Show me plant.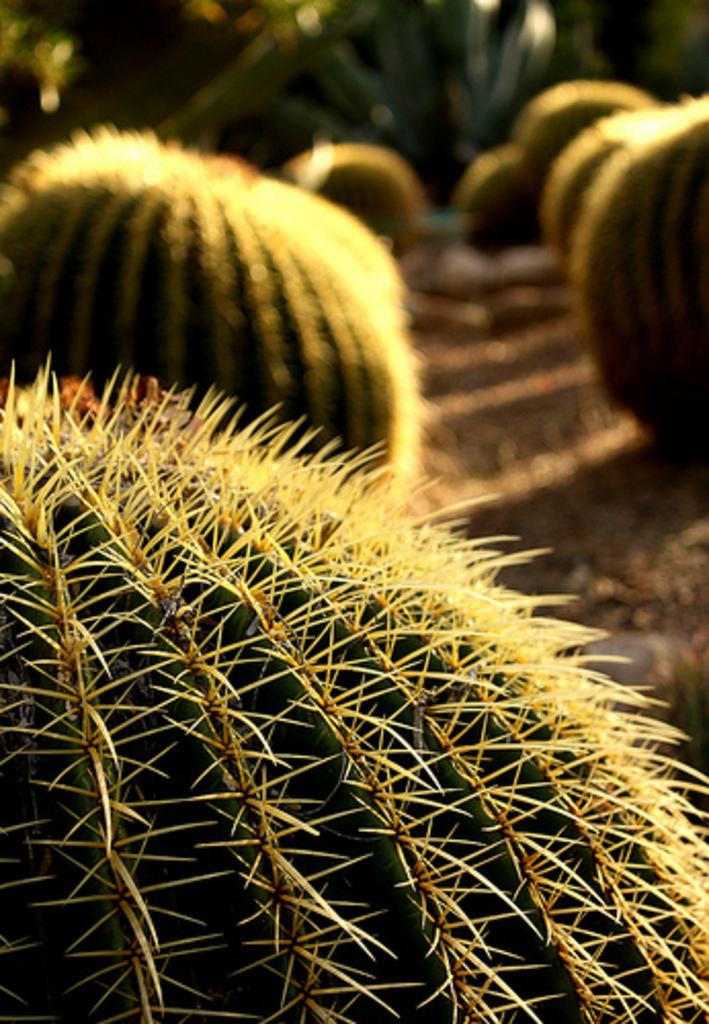
plant is here: <region>535, 102, 674, 262</region>.
